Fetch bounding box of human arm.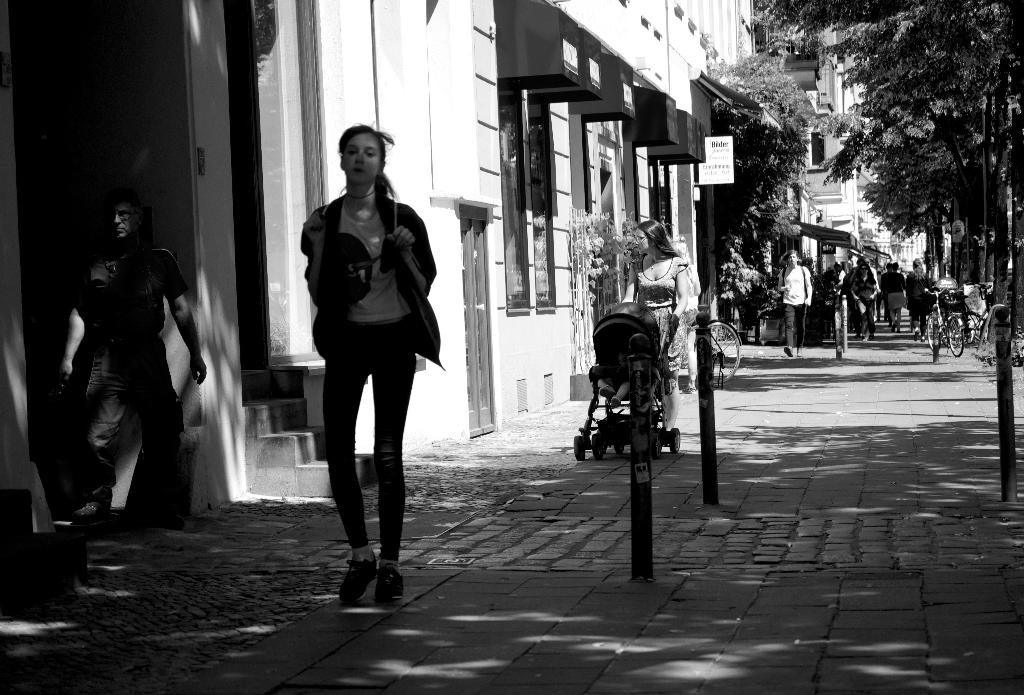
Bbox: {"x1": 400, "y1": 181, "x2": 434, "y2": 286}.
